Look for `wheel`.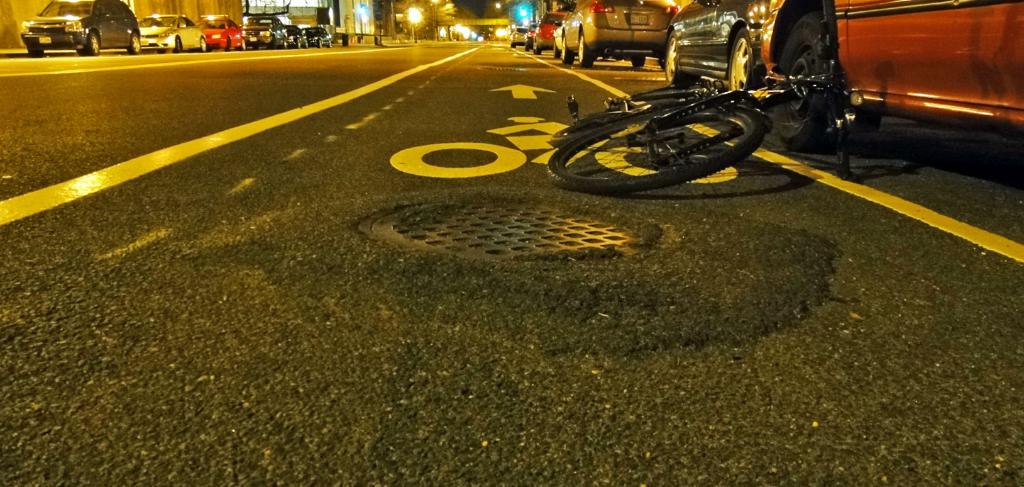
Found: bbox(524, 47, 529, 52).
